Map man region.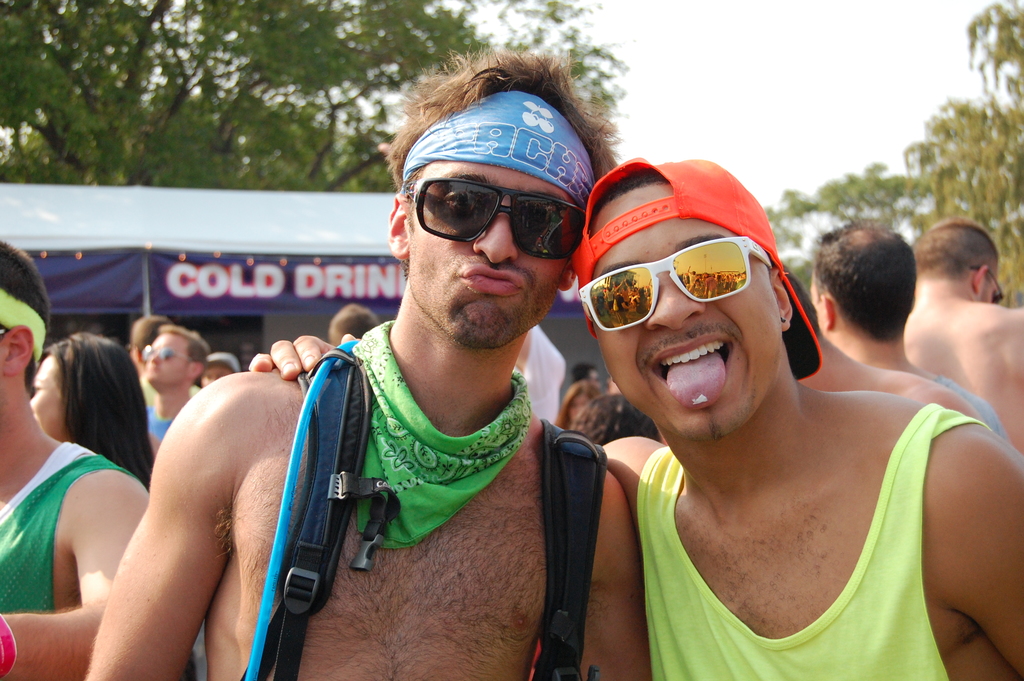
Mapped to BBox(141, 324, 210, 445).
